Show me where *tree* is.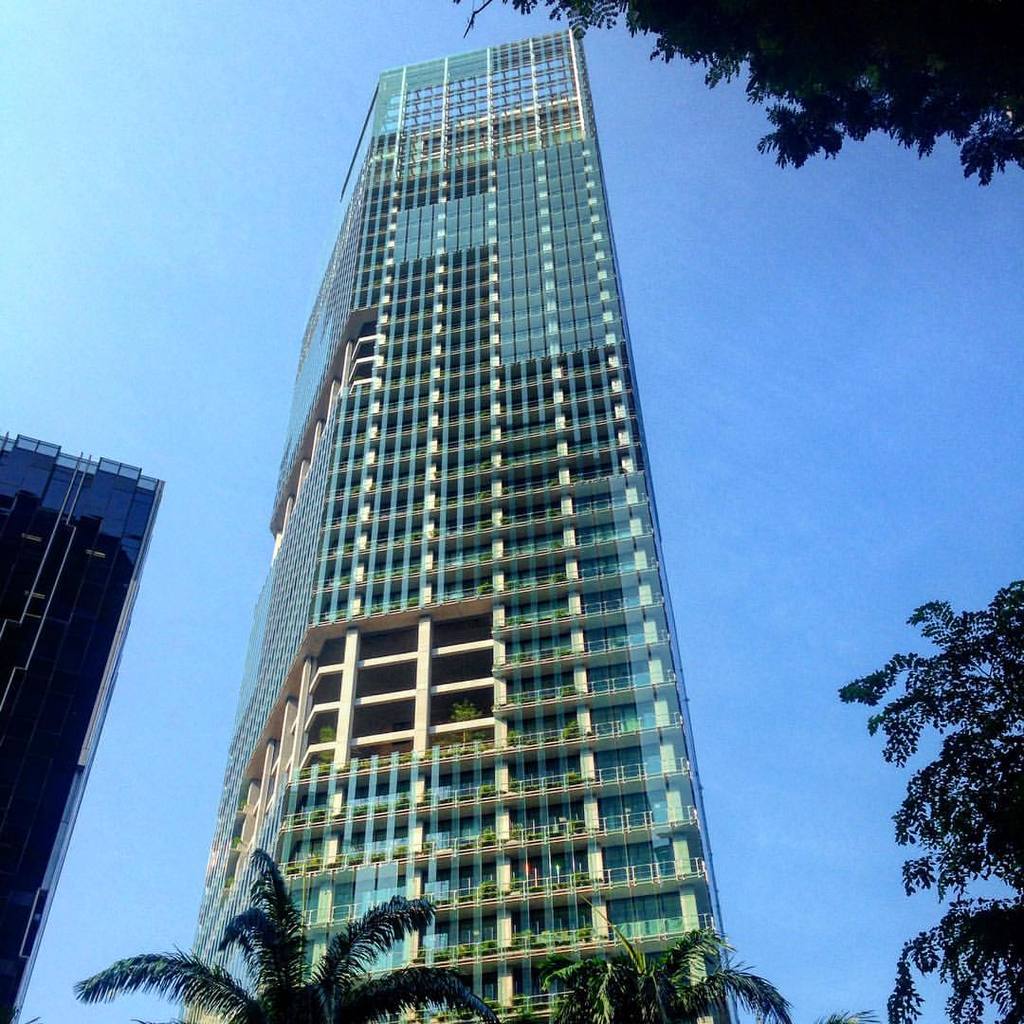
*tree* is at bbox(70, 851, 504, 1023).
